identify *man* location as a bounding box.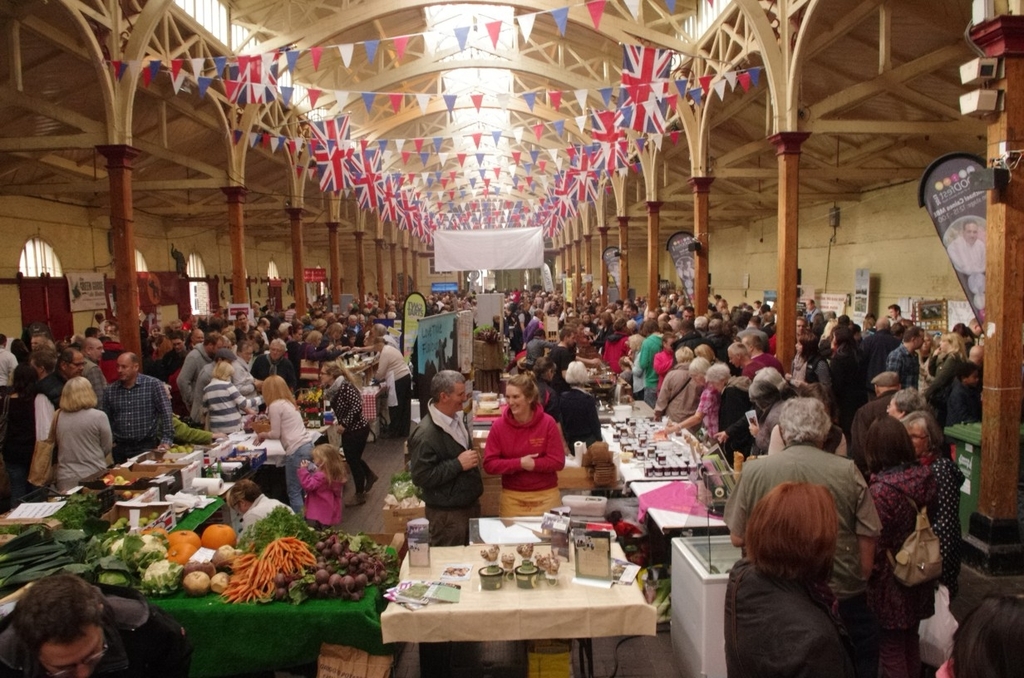
(722, 392, 889, 662).
